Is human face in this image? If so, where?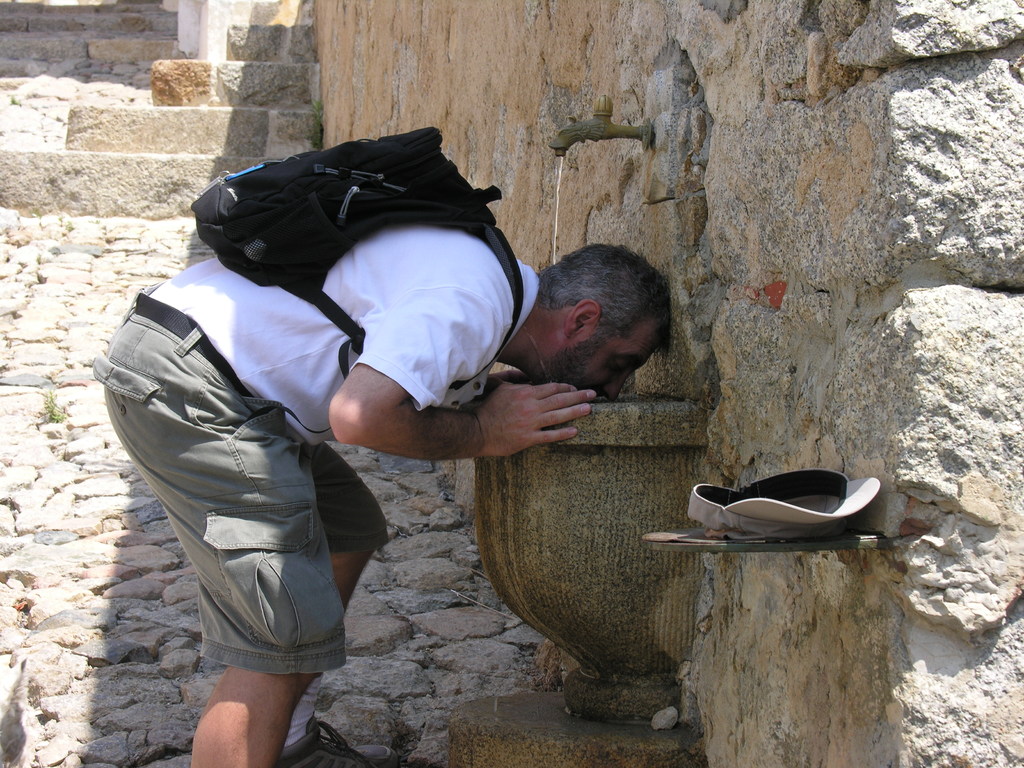
Yes, at {"x1": 578, "y1": 336, "x2": 660, "y2": 399}.
